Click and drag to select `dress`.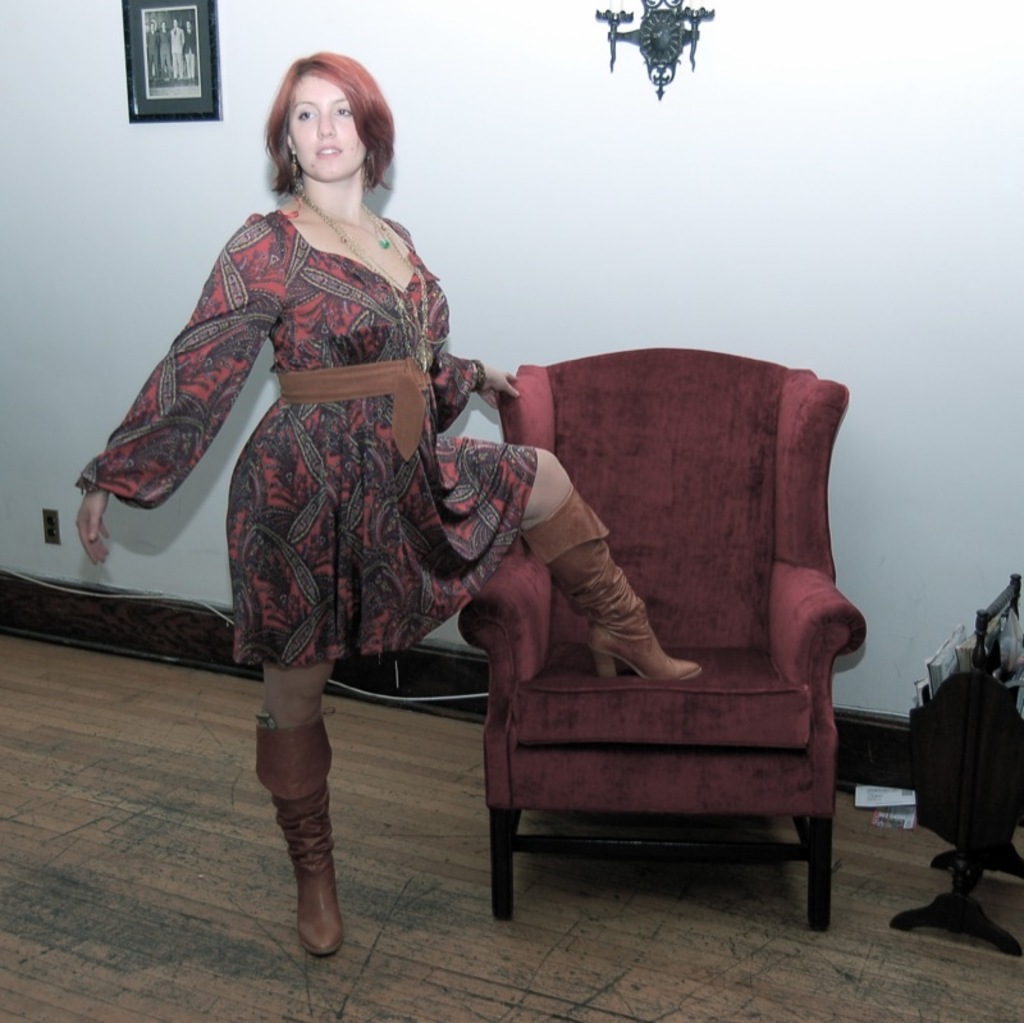
Selection: 73,205,539,667.
